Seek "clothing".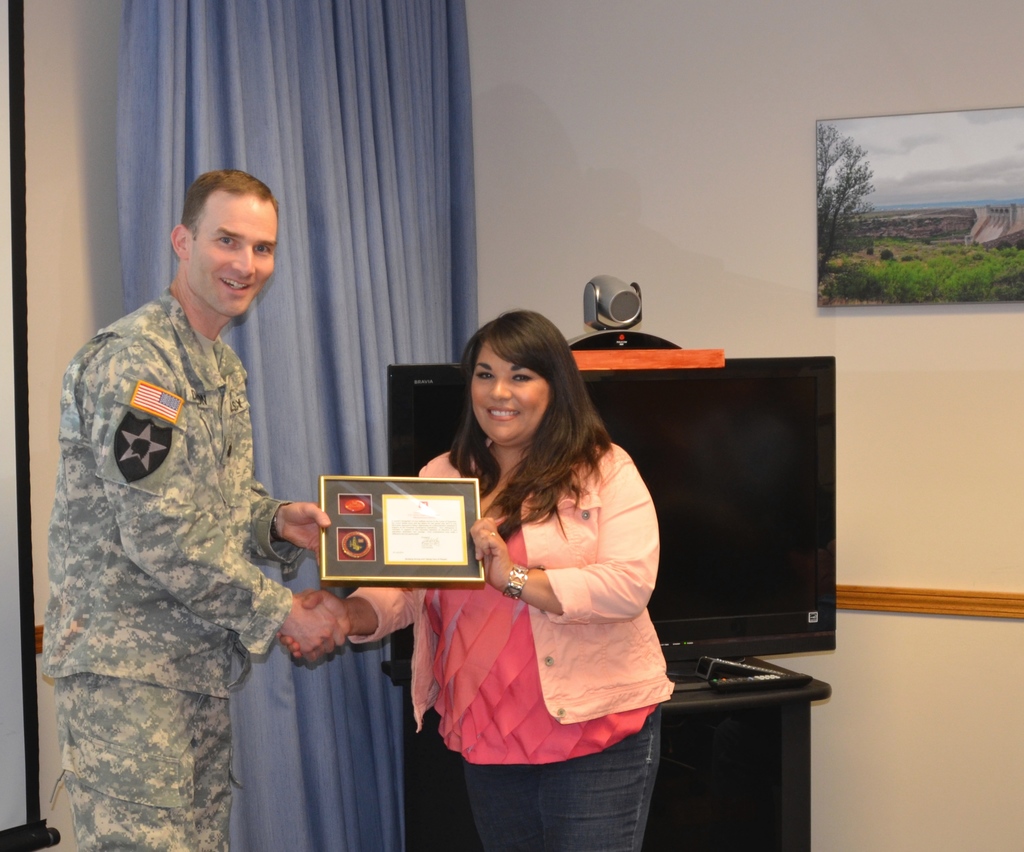
bbox(344, 431, 671, 851).
